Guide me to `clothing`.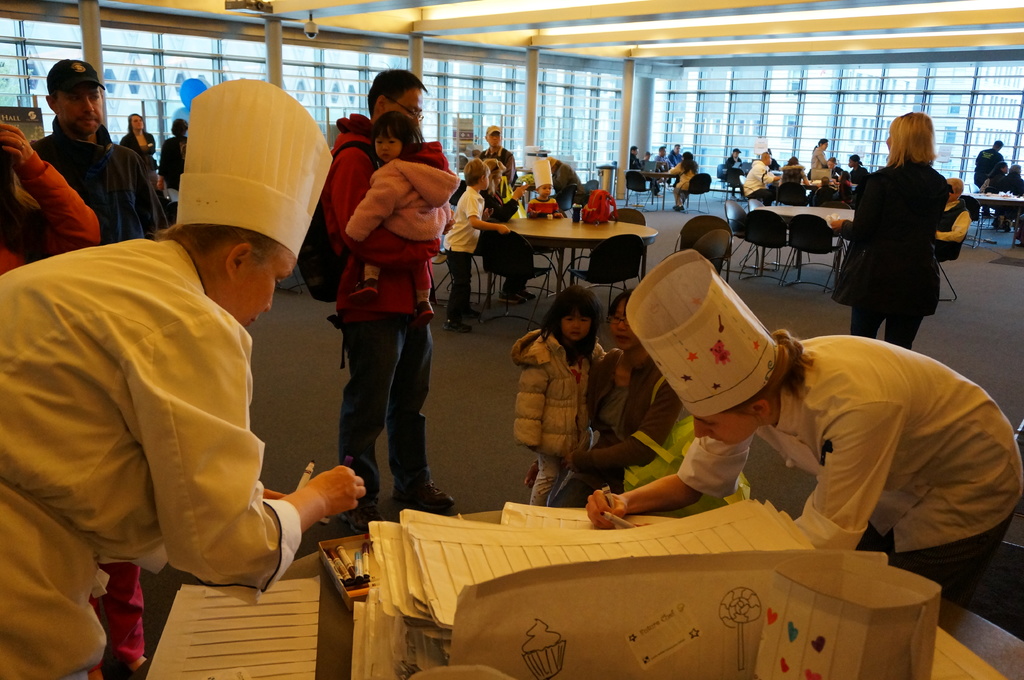
Guidance: 1005,173,1023,192.
